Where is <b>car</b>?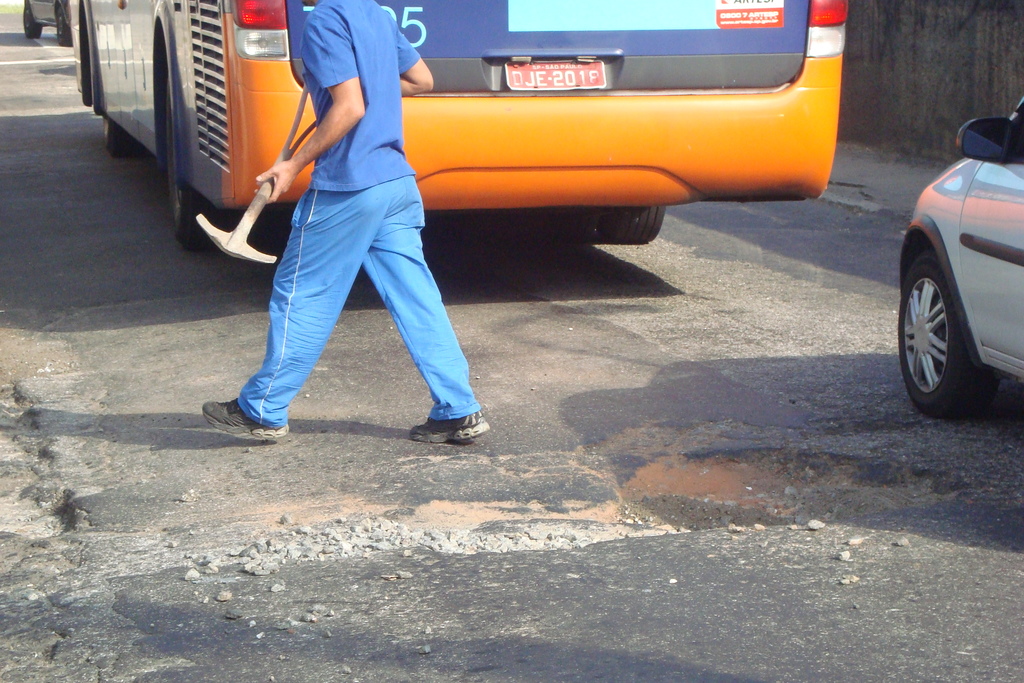
(17, 0, 69, 45).
